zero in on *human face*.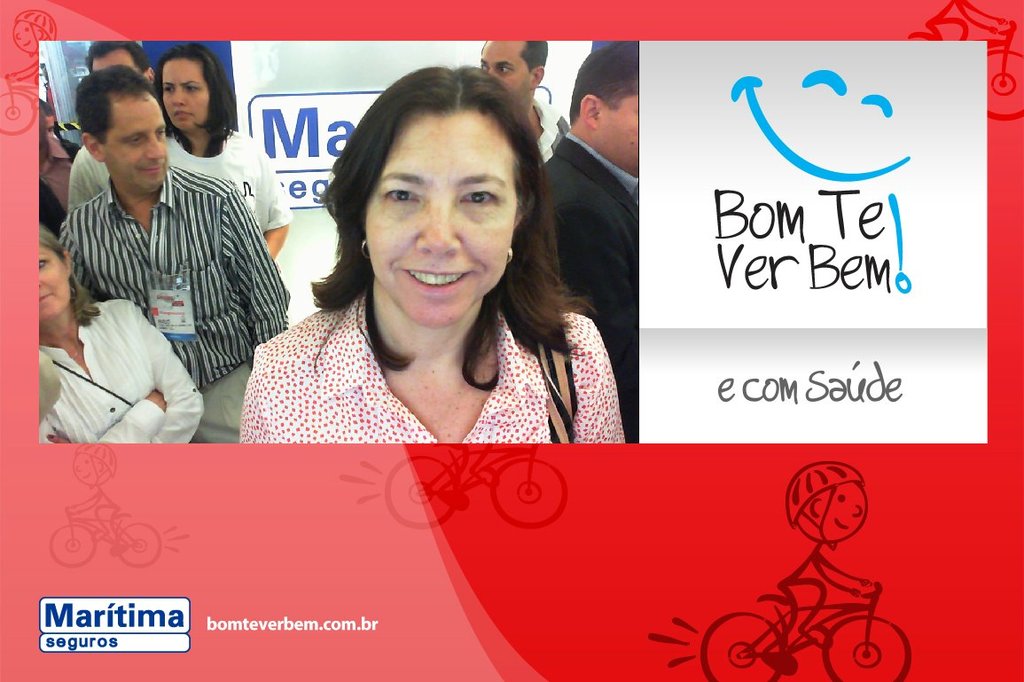
Zeroed in: rect(600, 95, 641, 168).
